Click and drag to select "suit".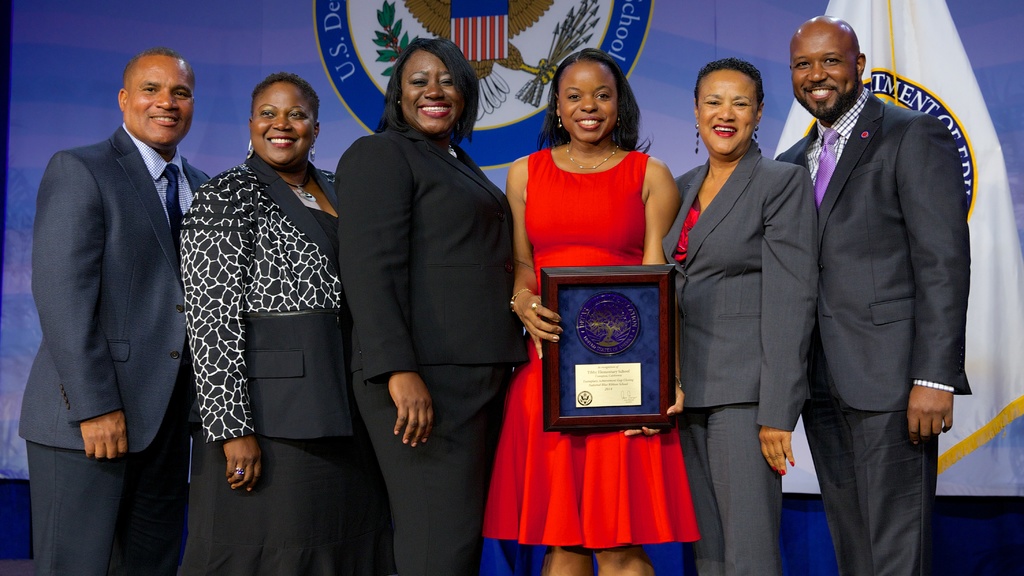
Selection: bbox=(335, 119, 526, 575).
